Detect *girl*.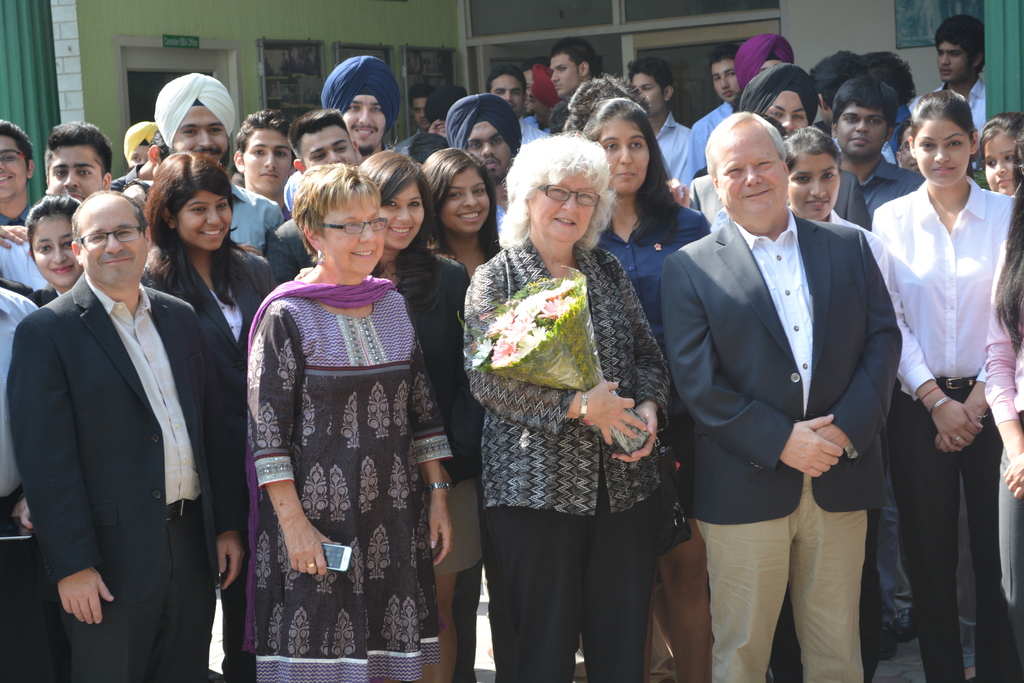
Detected at (982, 113, 1022, 197).
